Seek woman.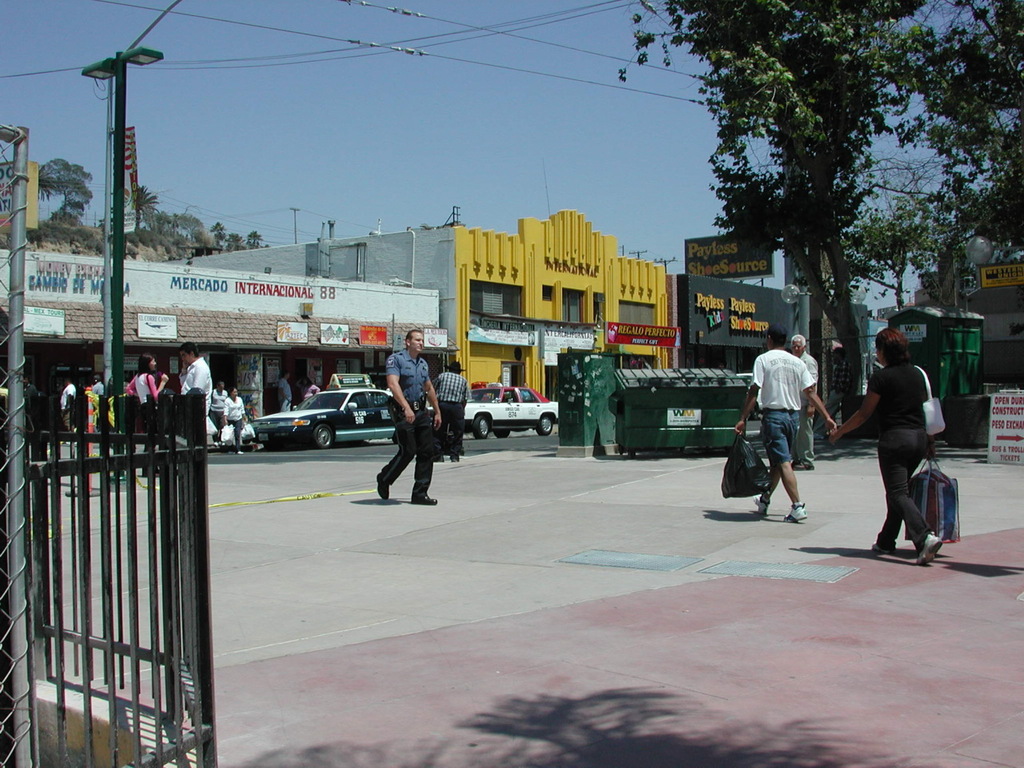
(122,346,174,478).
